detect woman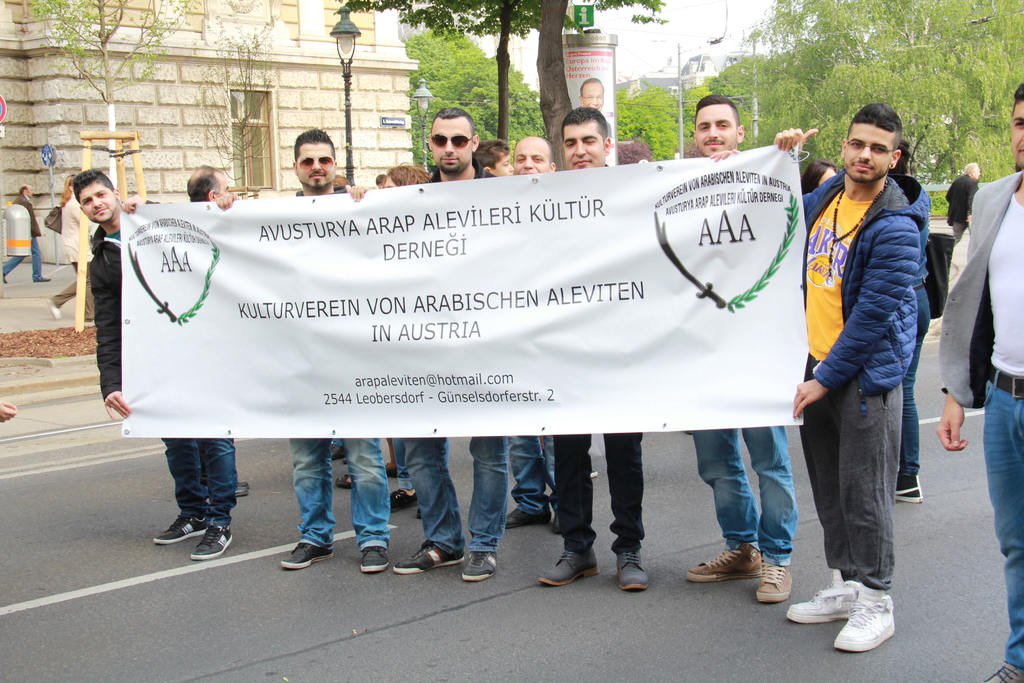
box=[885, 142, 932, 508]
